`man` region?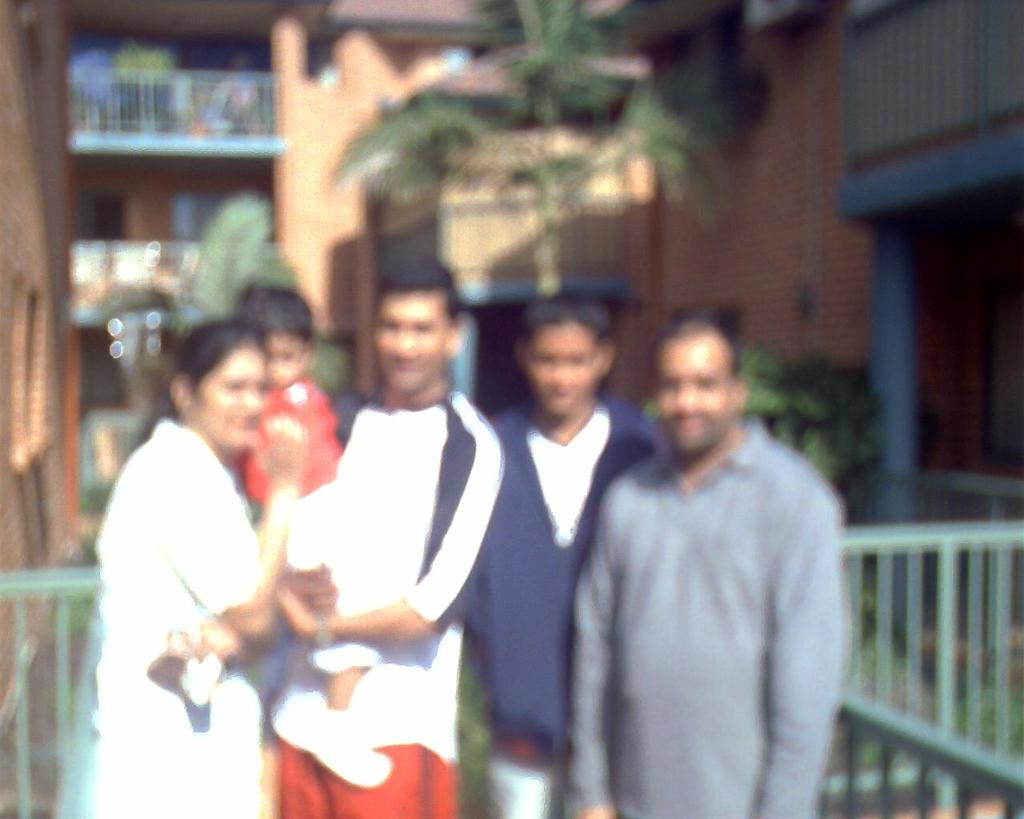
<bbox>462, 294, 656, 818</bbox>
